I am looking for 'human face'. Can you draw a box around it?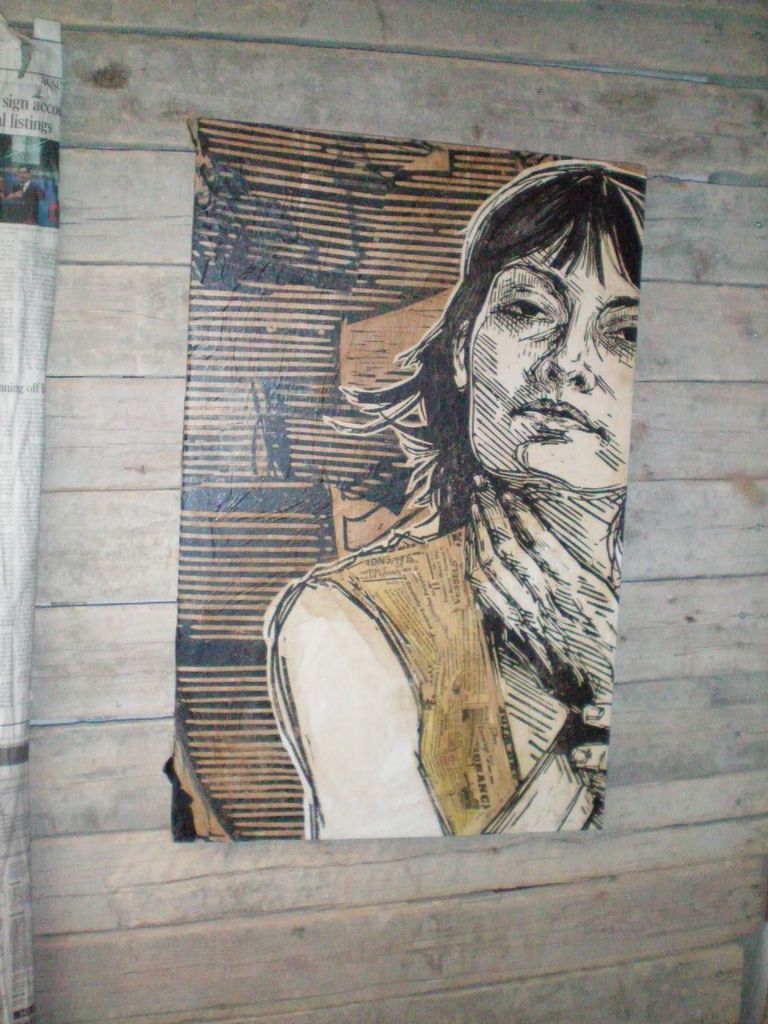
Sure, the bounding box is bbox=(469, 219, 639, 494).
